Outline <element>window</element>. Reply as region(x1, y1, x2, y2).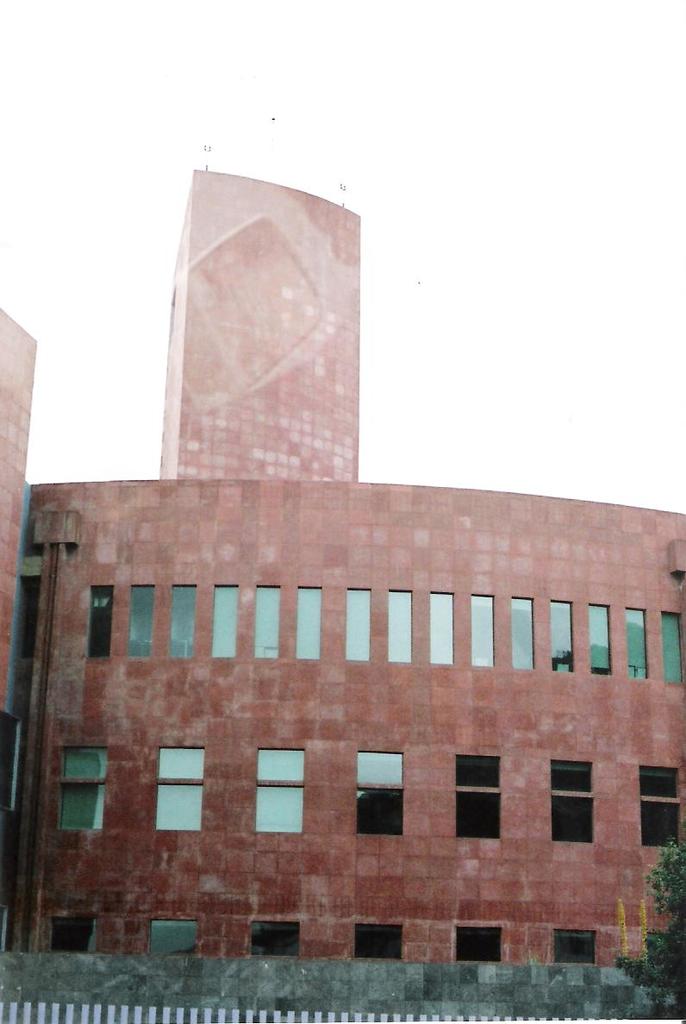
region(548, 760, 595, 842).
